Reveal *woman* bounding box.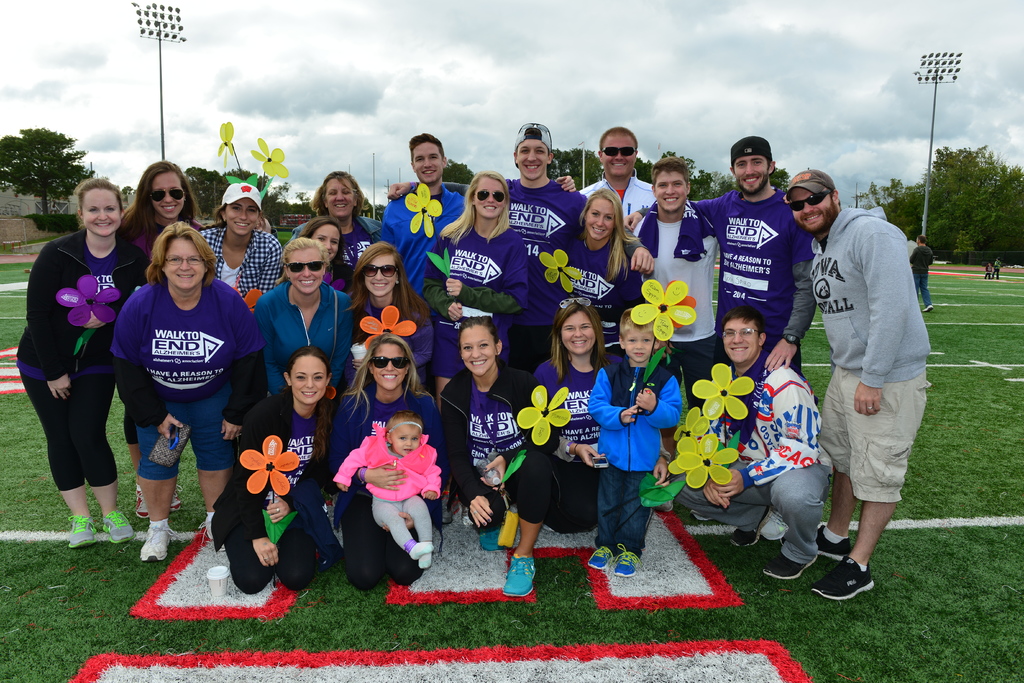
Revealed: 570 187 643 357.
